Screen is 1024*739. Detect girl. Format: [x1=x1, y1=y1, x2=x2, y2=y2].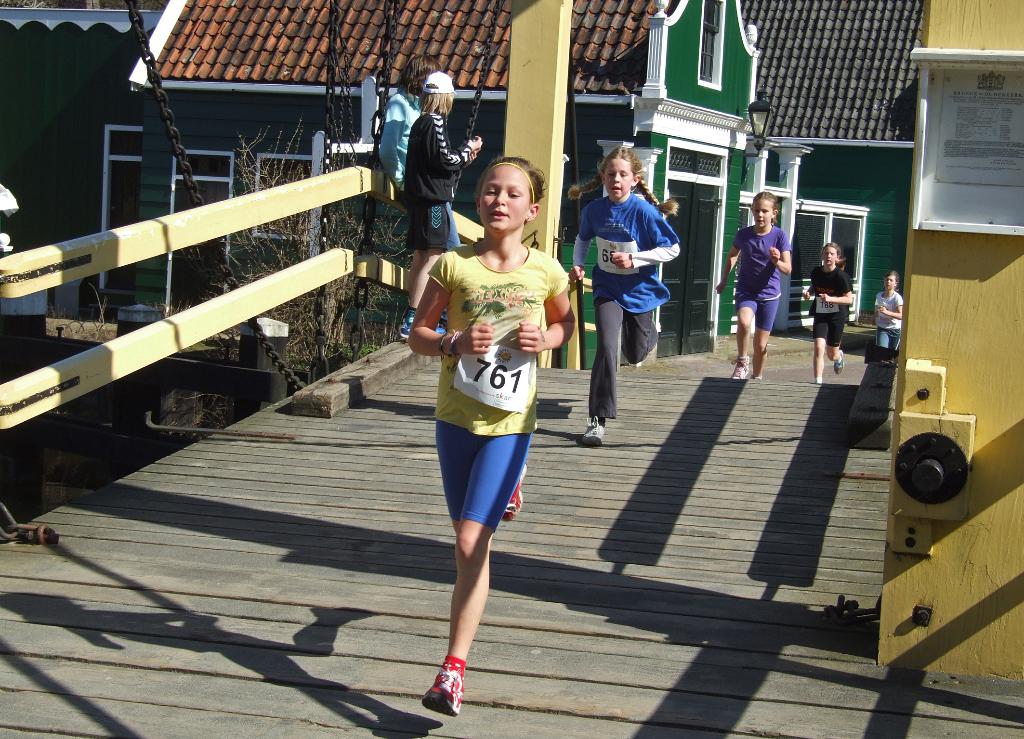
[x1=723, y1=184, x2=792, y2=373].
